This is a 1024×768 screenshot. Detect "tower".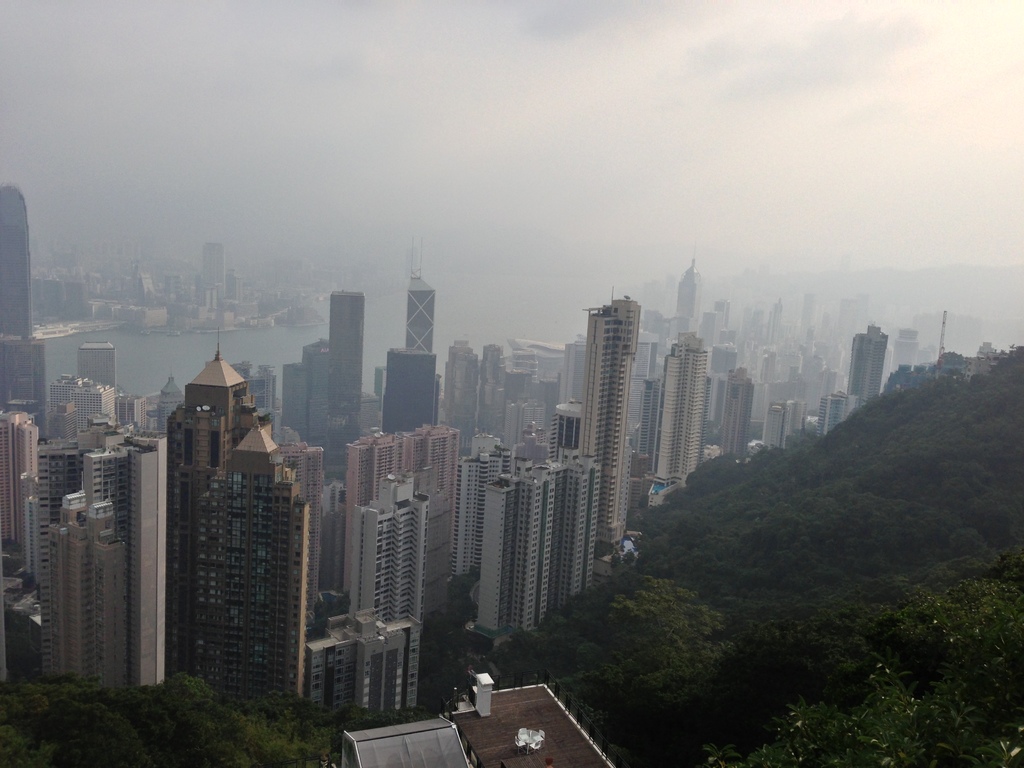
box(575, 297, 628, 547).
